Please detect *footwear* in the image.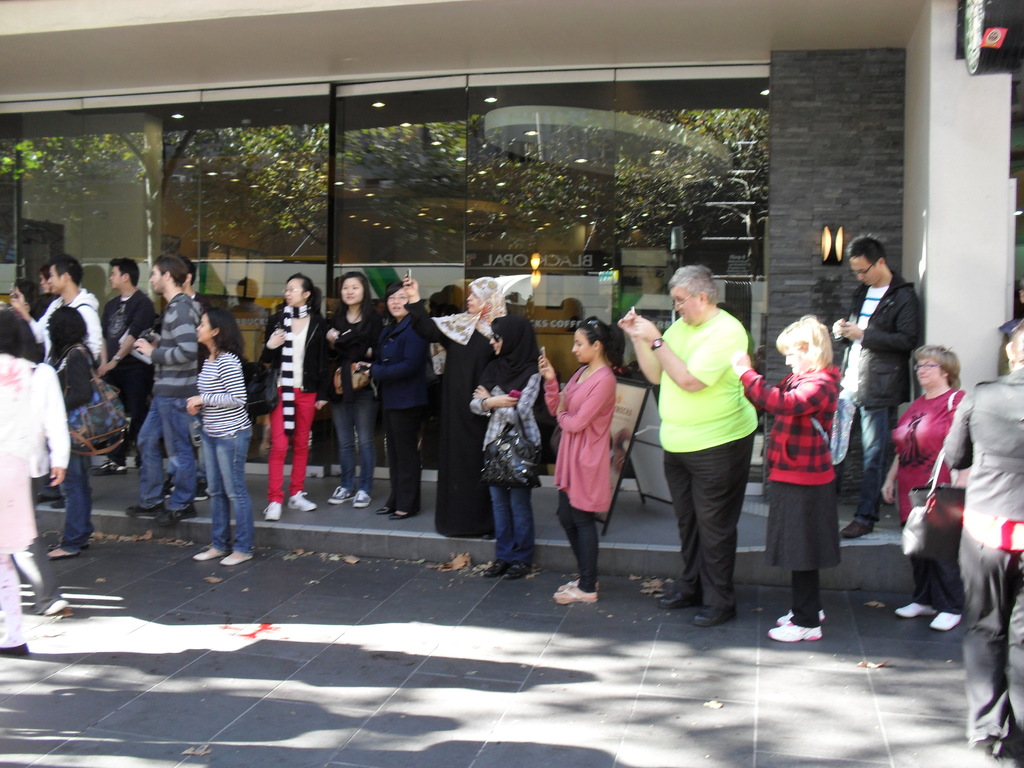
1, 643, 33, 658.
